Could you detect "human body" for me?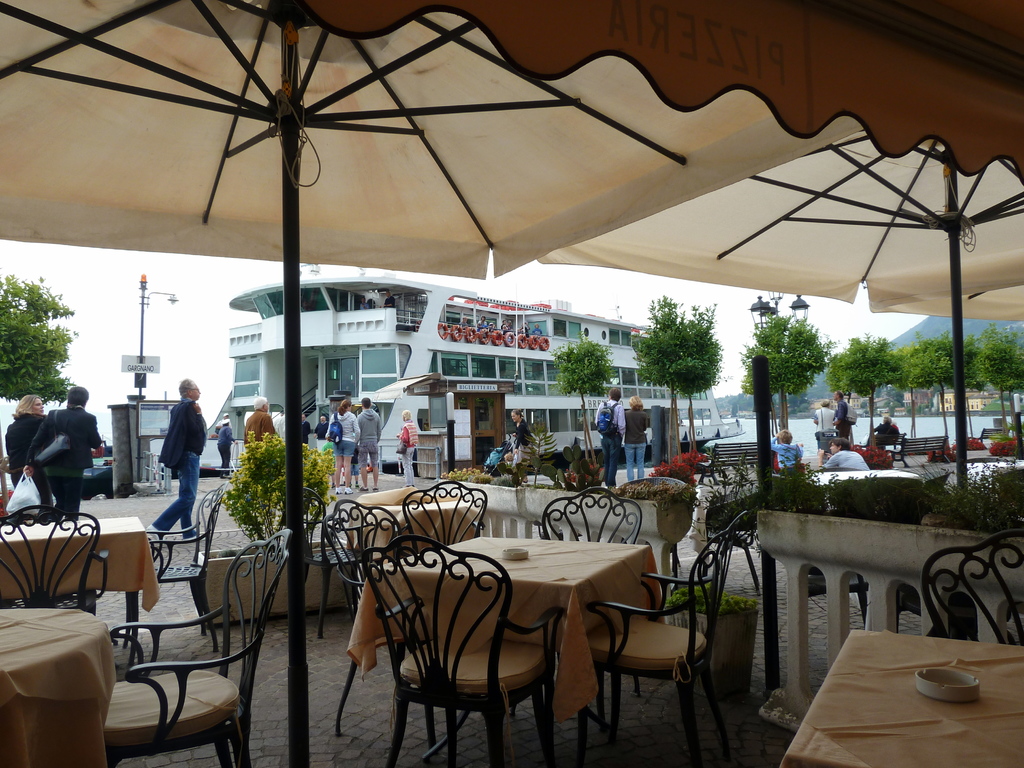
Detection result: [814, 401, 828, 433].
